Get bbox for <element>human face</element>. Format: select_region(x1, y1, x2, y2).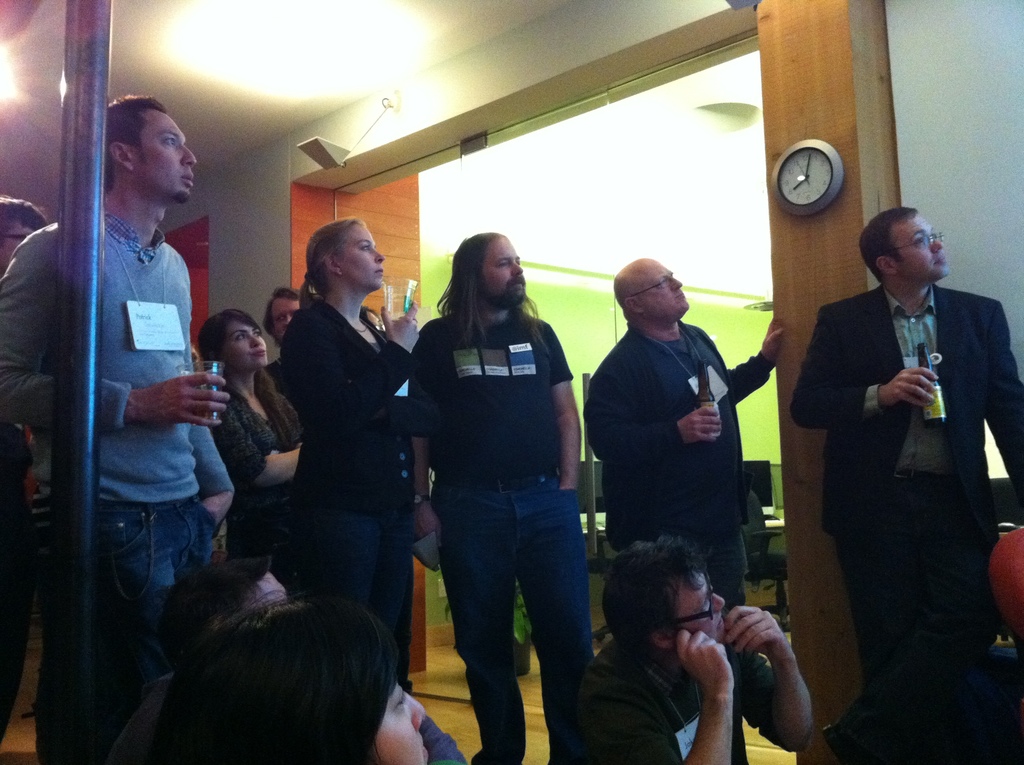
select_region(223, 316, 263, 366).
